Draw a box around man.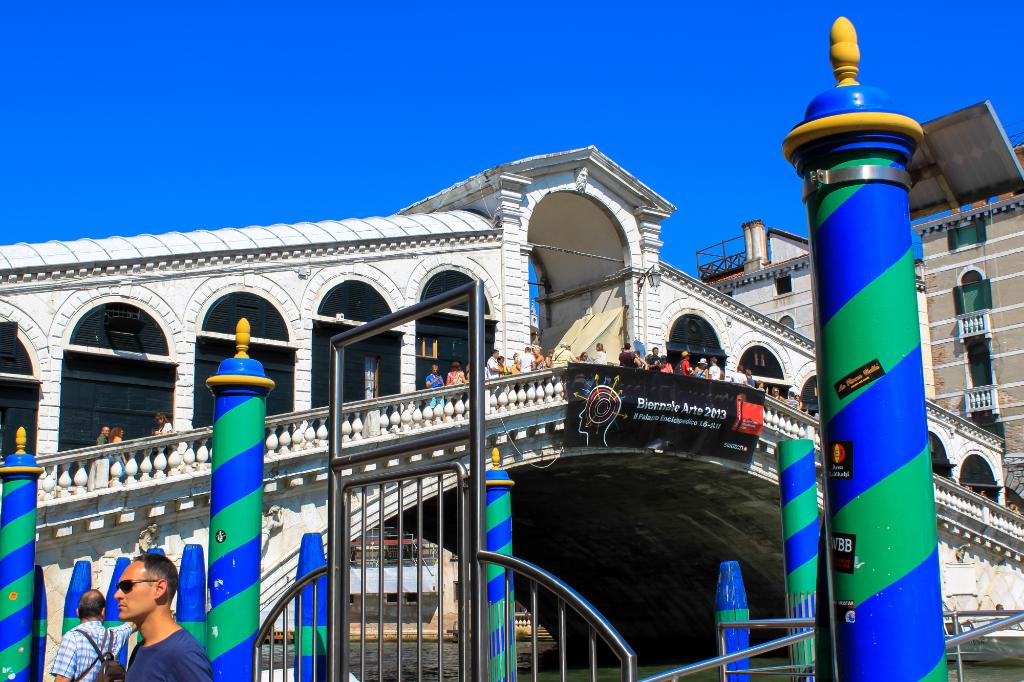
l=710, t=359, r=720, b=377.
